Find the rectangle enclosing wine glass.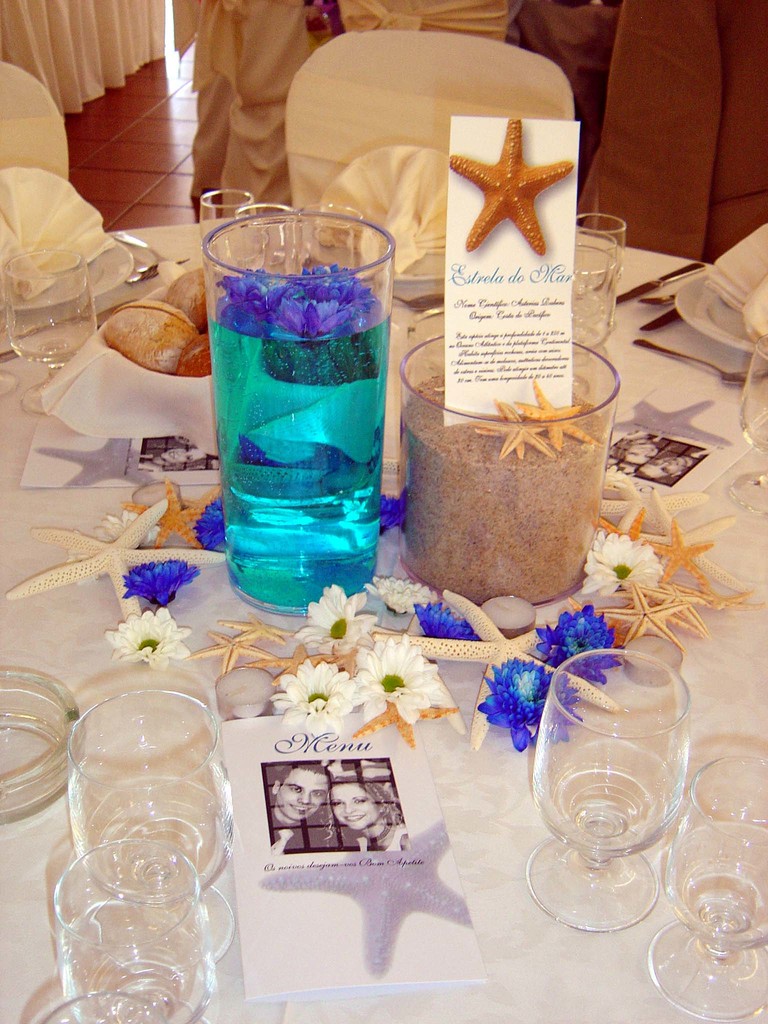
68,682,233,956.
